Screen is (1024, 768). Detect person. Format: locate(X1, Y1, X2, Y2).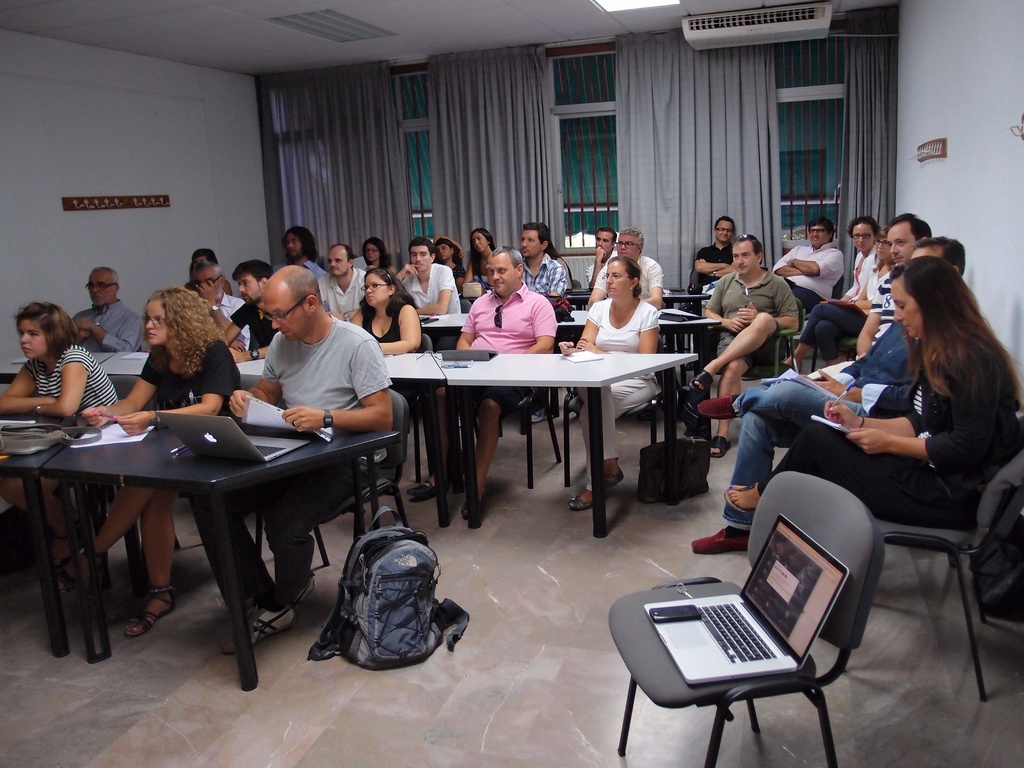
locate(191, 262, 250, 350).
